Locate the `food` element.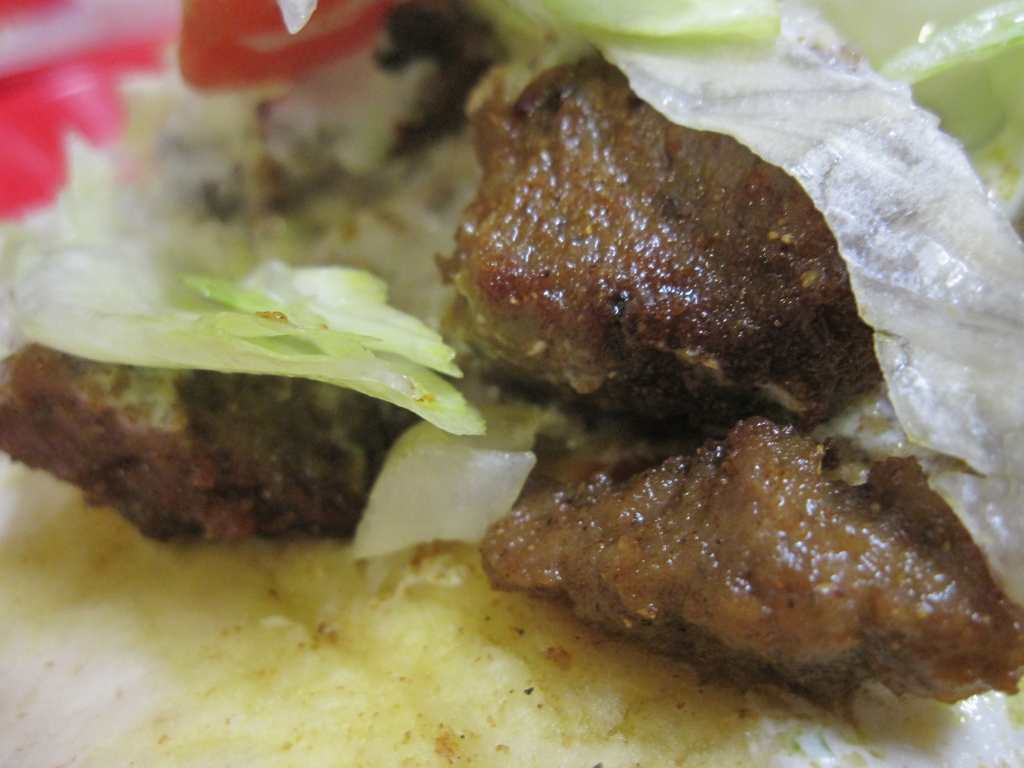
Element bbox: 500, 396, 1001, 730.
